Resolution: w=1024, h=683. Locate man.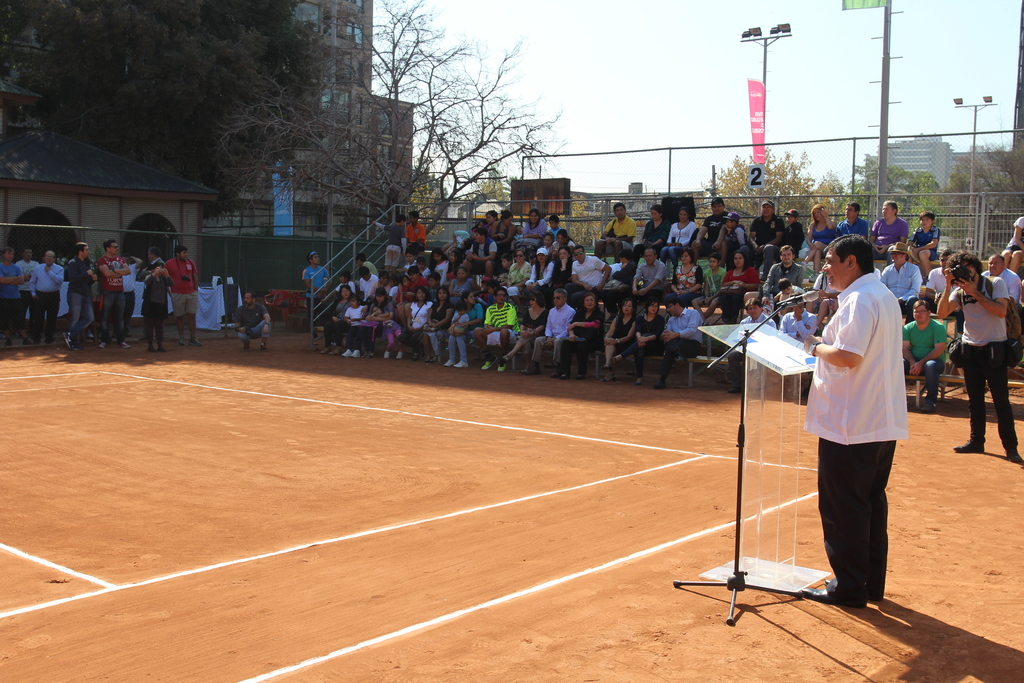
region(469, 285, 519, 370).
